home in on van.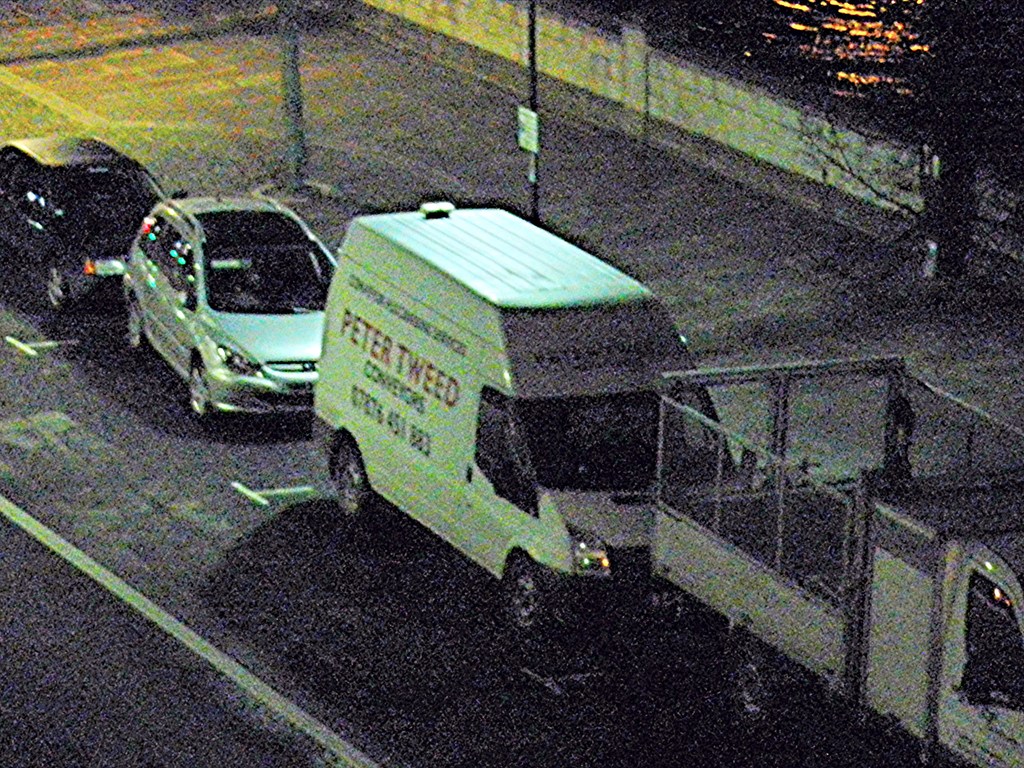
Homed in at select_region(312, 200, 742, 646).
